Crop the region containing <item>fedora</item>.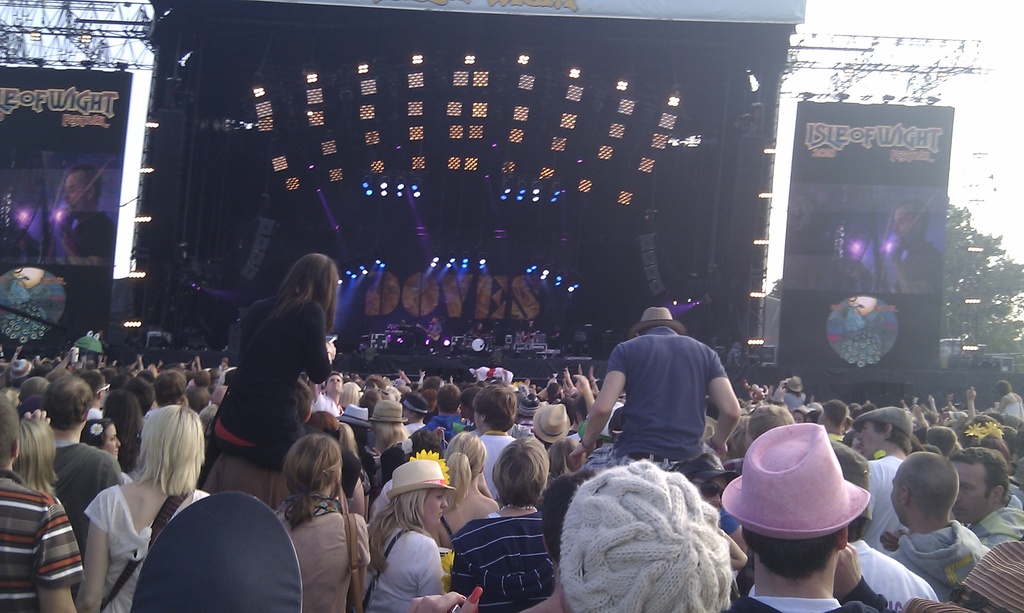
Crop region: detection(339, 402, 371, 427).
